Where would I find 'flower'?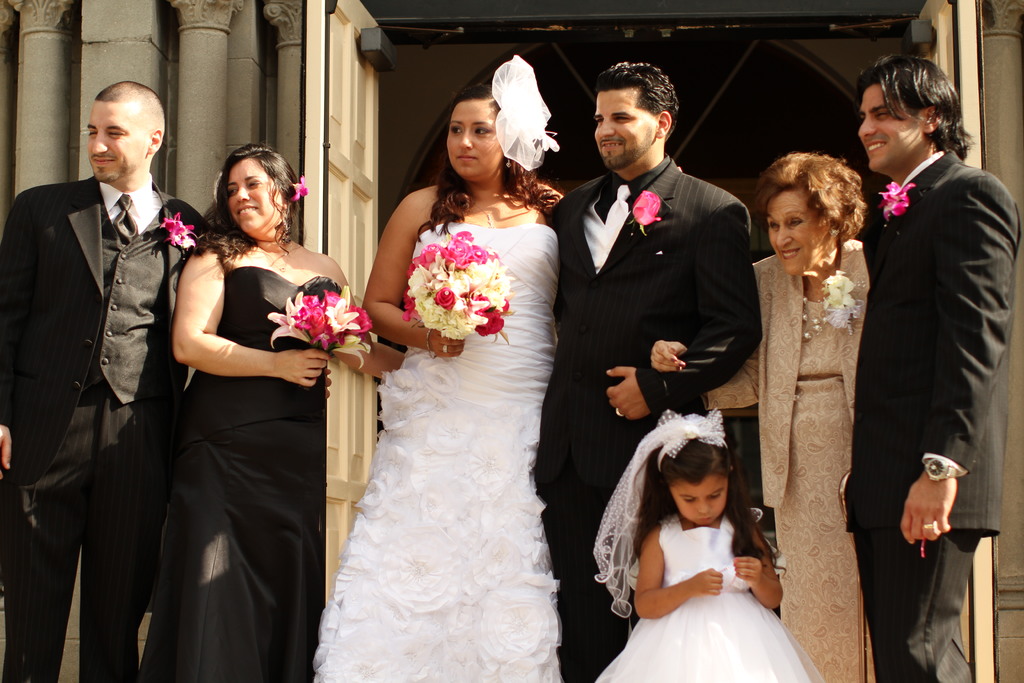
At <bbox>877, 181, 916, 217</bbox>.
